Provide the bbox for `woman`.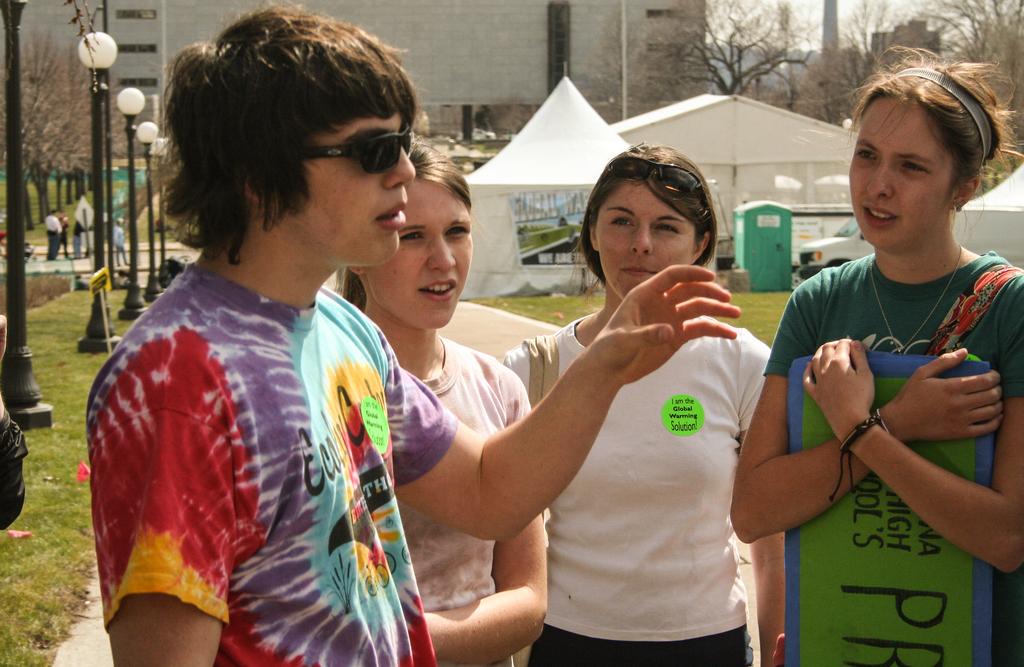
Rect(773, 54, 1023, 659).
